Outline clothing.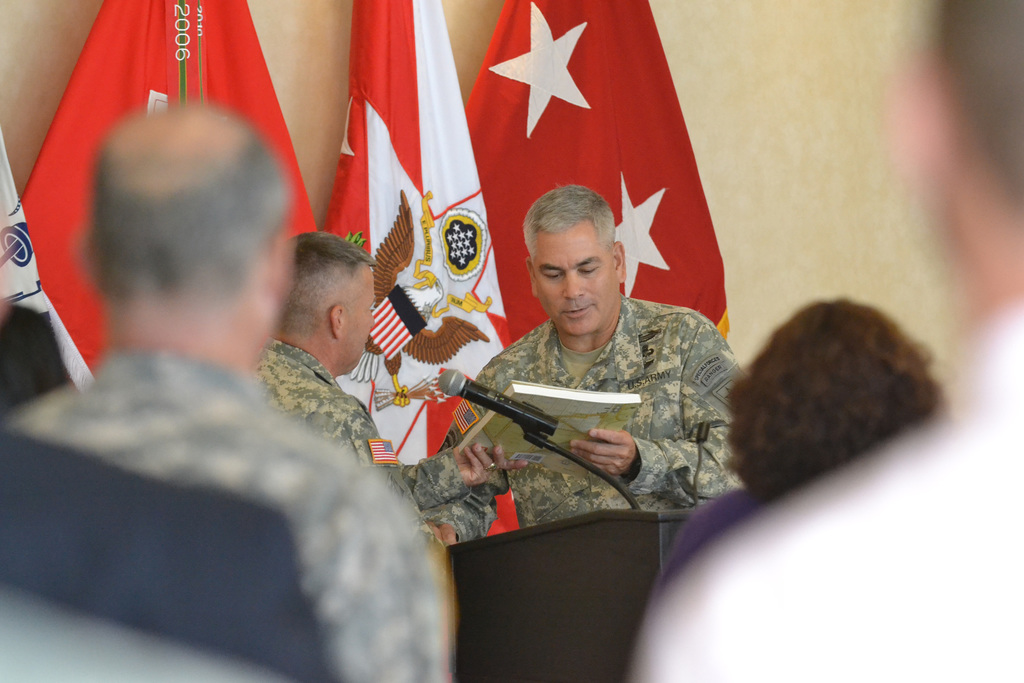
Outline: <bbox>10, 346, 444, 682</bbox>.
